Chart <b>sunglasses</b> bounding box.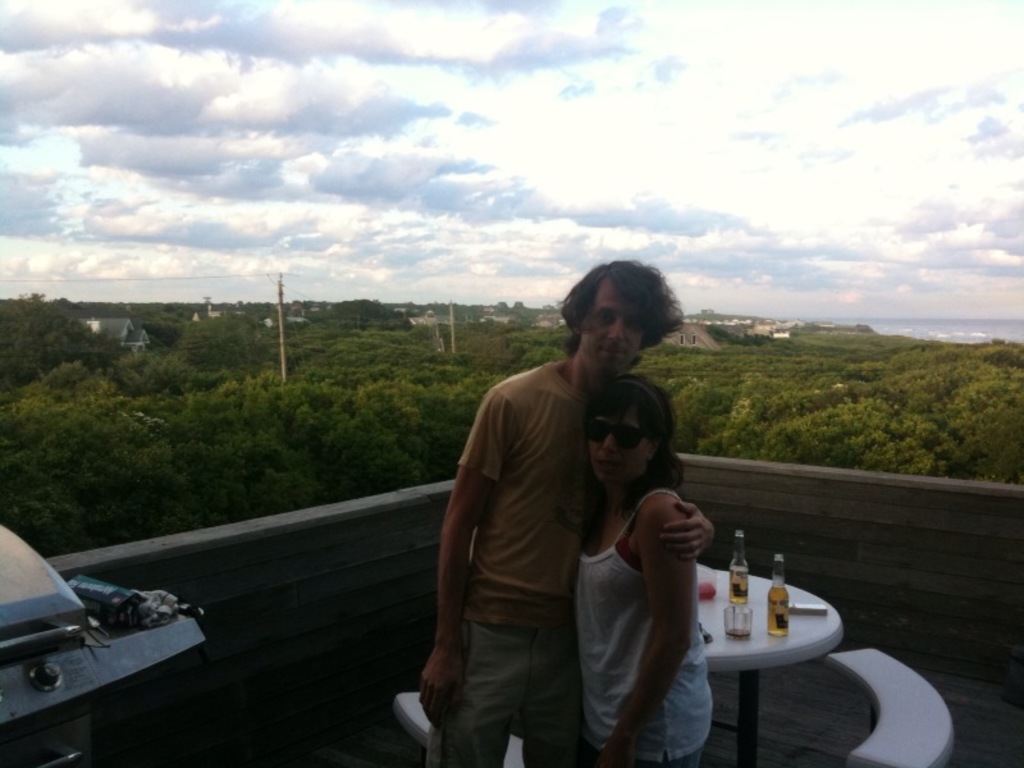
Charted: [584,417,659,451].
